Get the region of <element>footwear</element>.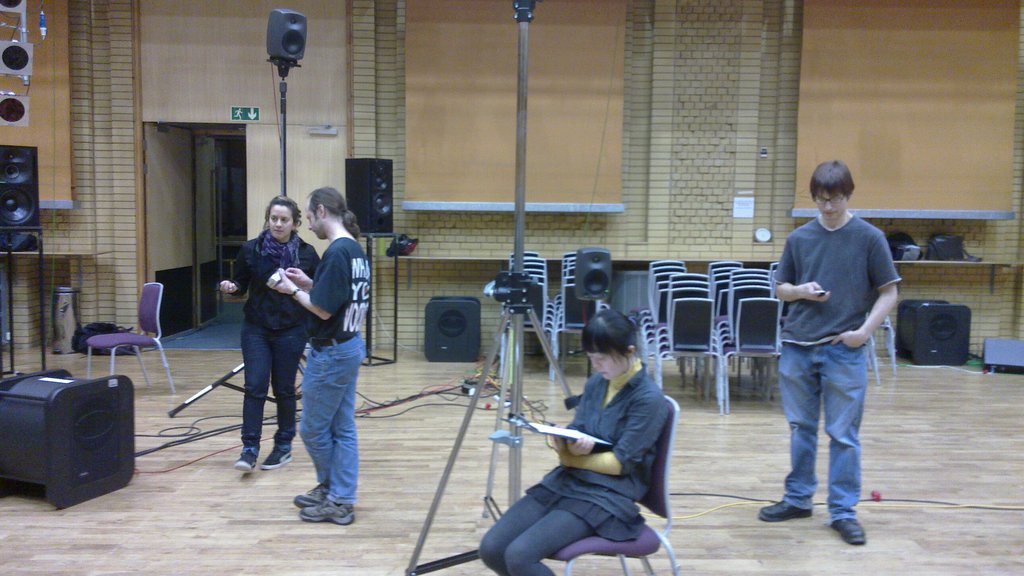
BBox(291, 482, 326, 499).
